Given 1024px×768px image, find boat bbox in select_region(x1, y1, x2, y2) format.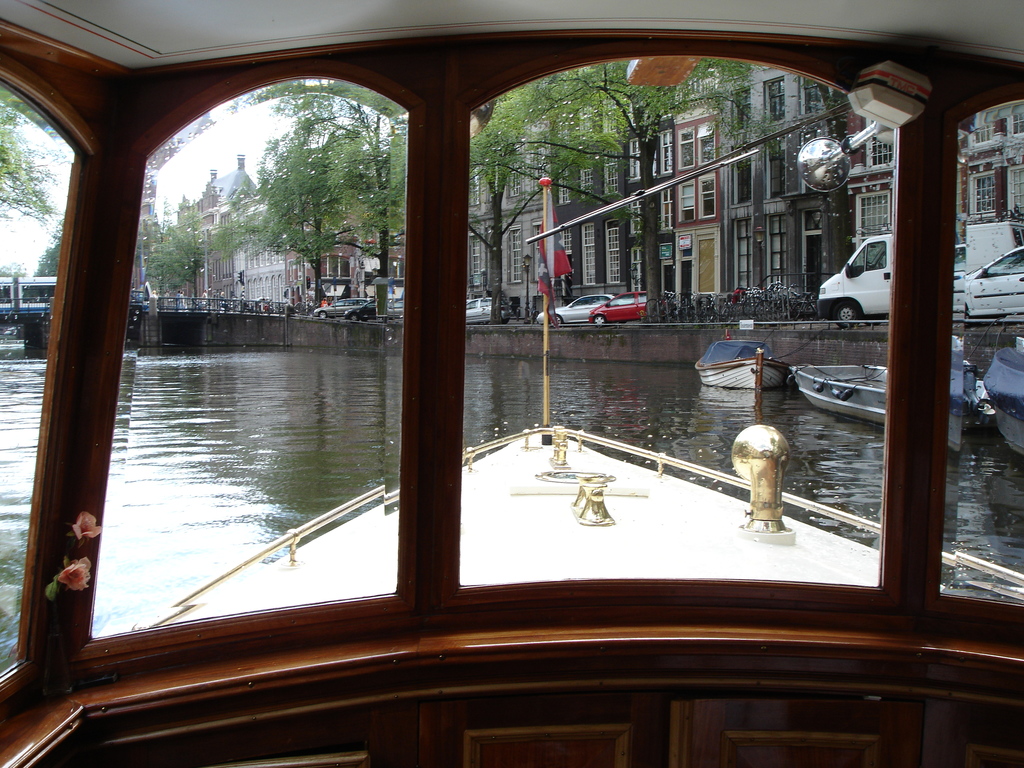
select_region(694, 335, 791, 390).
